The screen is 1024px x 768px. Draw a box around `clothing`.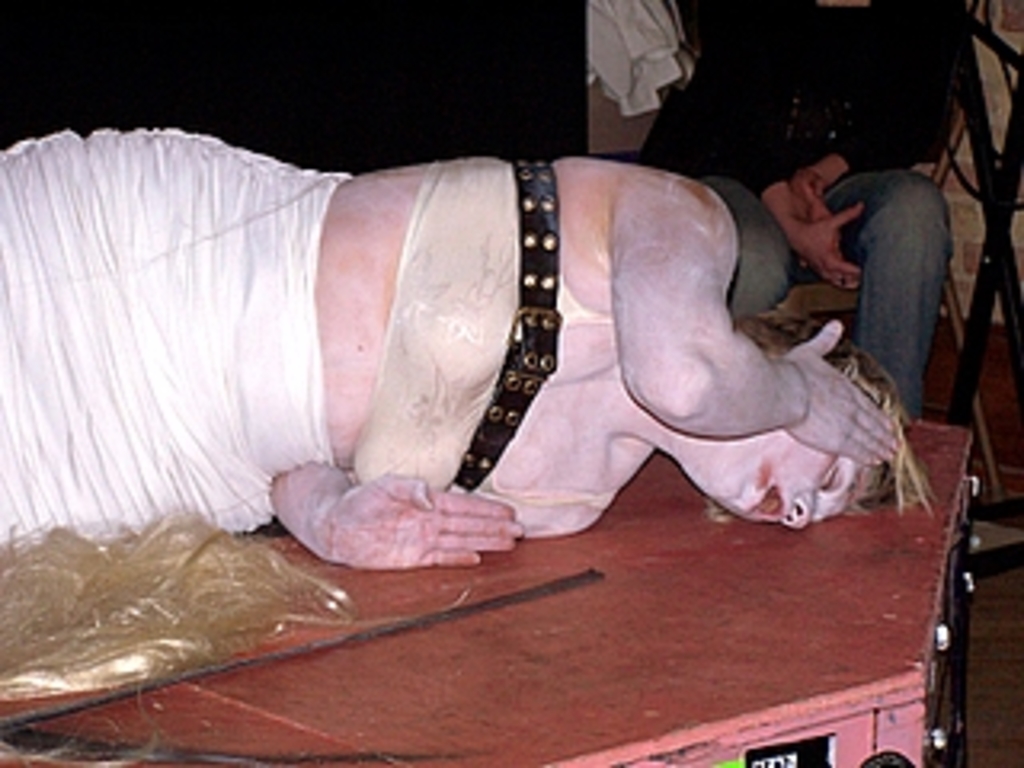
(x1=627, y1=0, x2=966, y2=422).
